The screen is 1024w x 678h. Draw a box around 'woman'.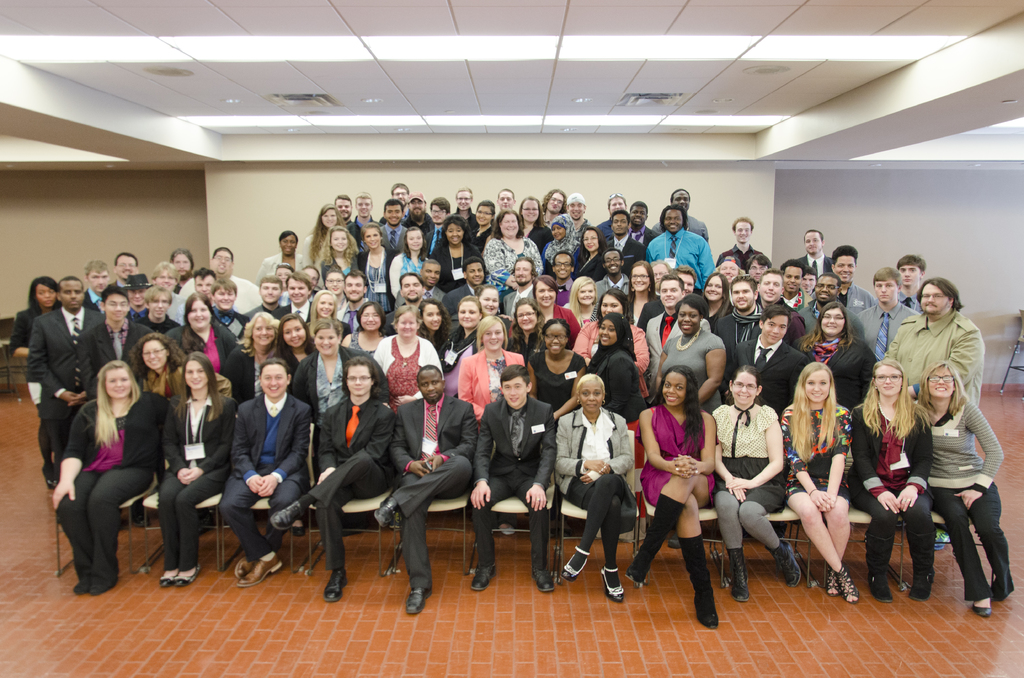
(279, 318, 310, 385).
